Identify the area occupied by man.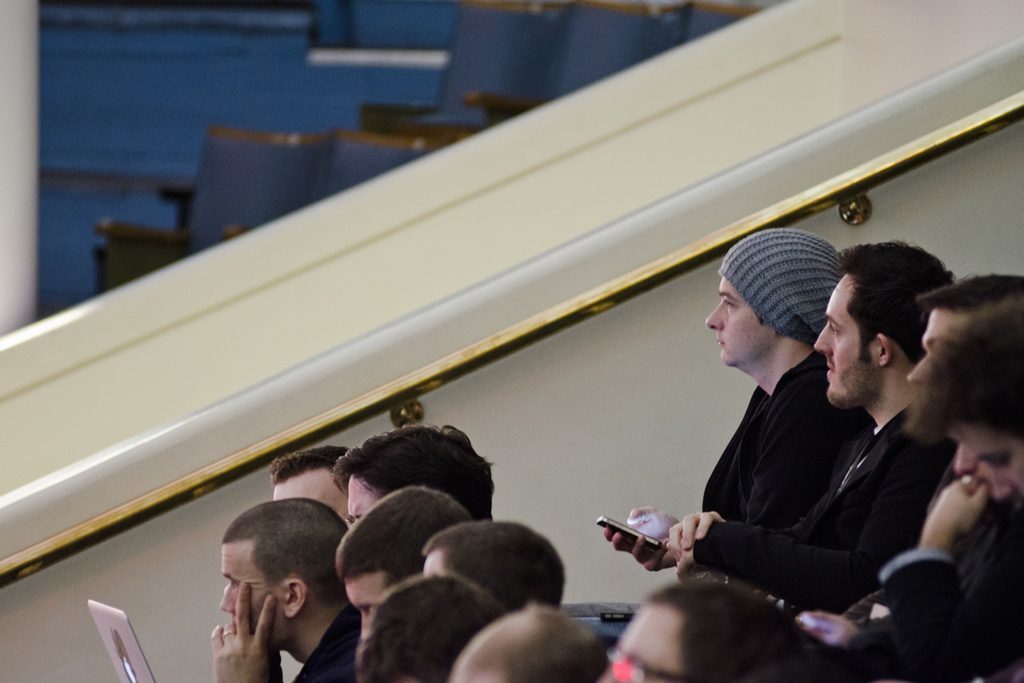
Area: [x1=190, y1=517, x2=364, y2=682].
